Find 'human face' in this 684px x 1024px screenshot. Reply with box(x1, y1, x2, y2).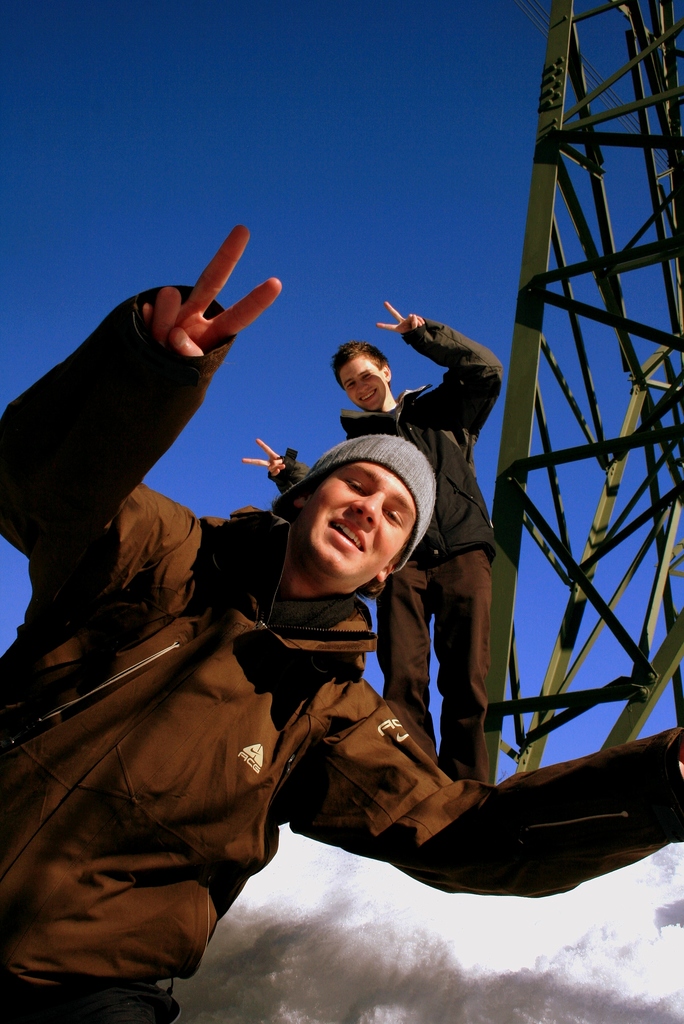
box(293, 463, 412, 588).
